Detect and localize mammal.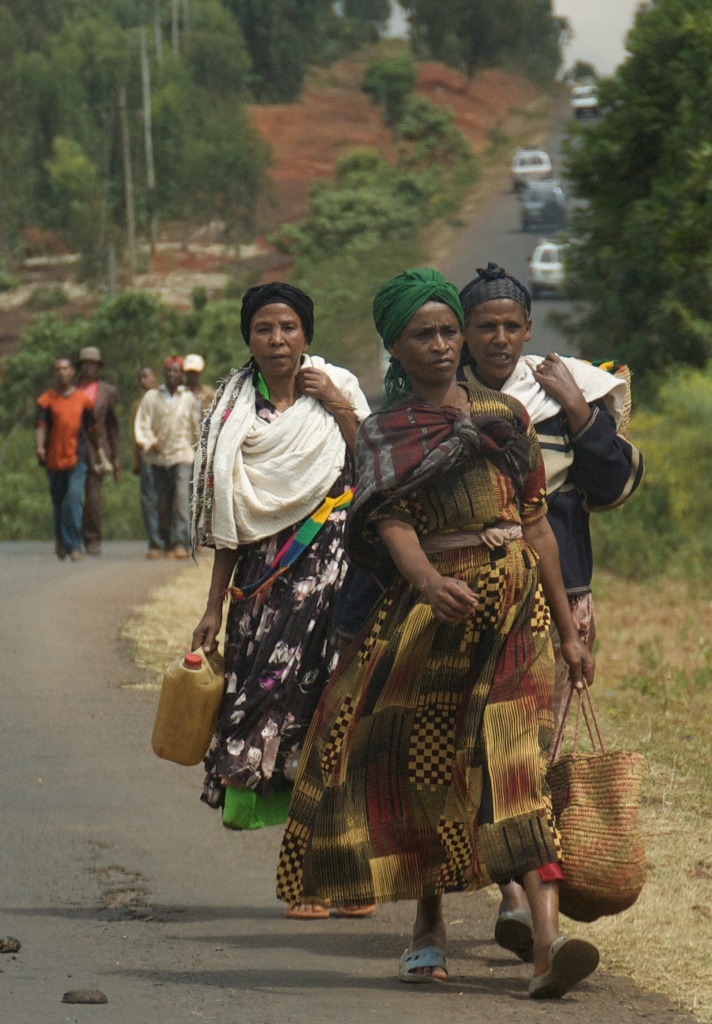
Localized at <bbox>128, 351, 202, 561</bbox>.
